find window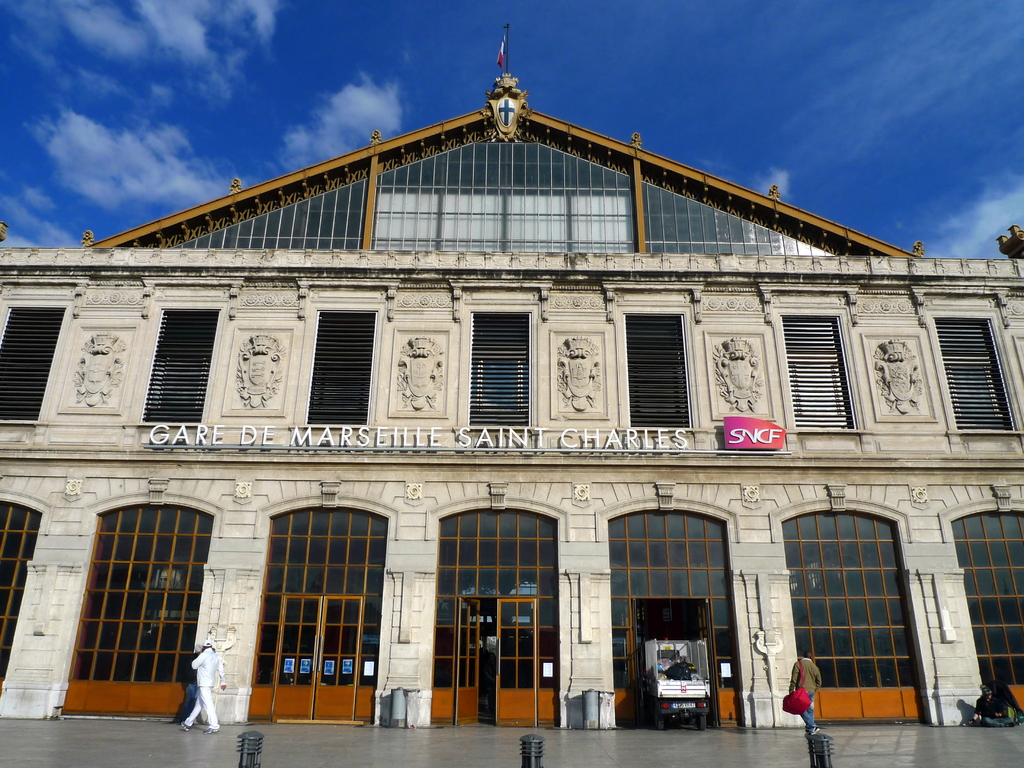
[0,498,41,694]
